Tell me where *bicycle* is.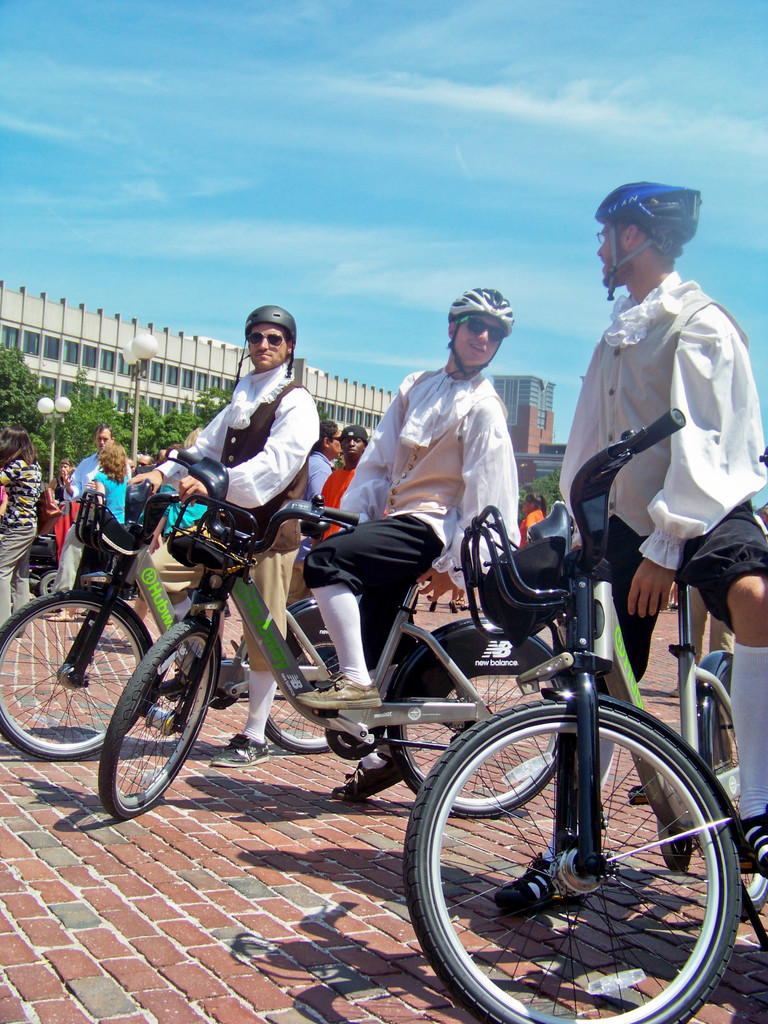
*bicycle* is at BBox(0, 490, 396, 762).
